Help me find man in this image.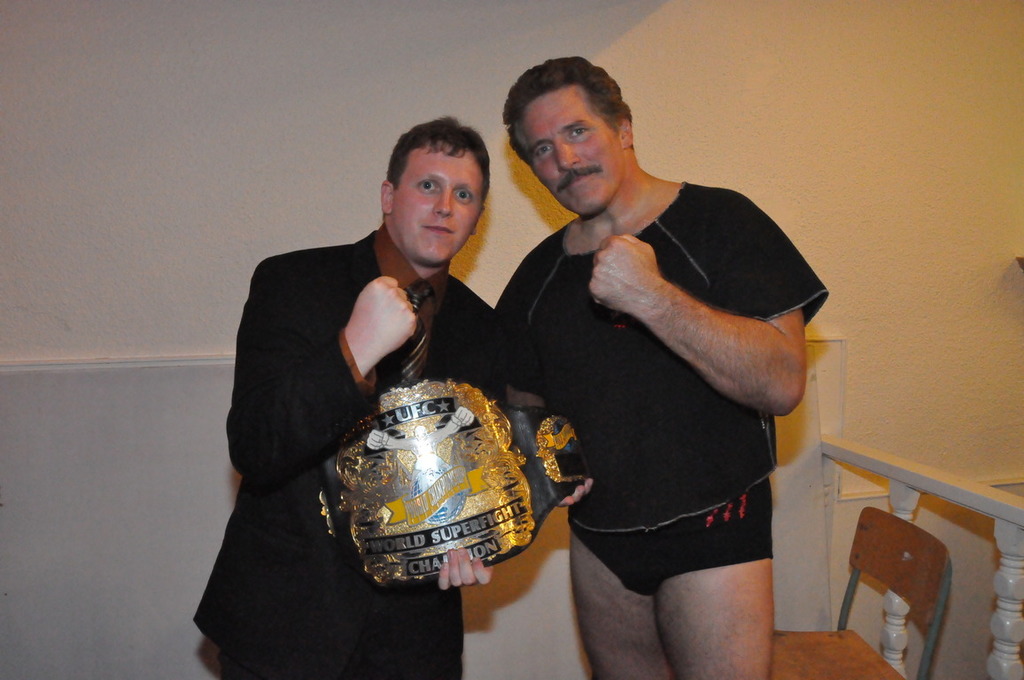
Found it: Rect(485, 72, 826, 679).
